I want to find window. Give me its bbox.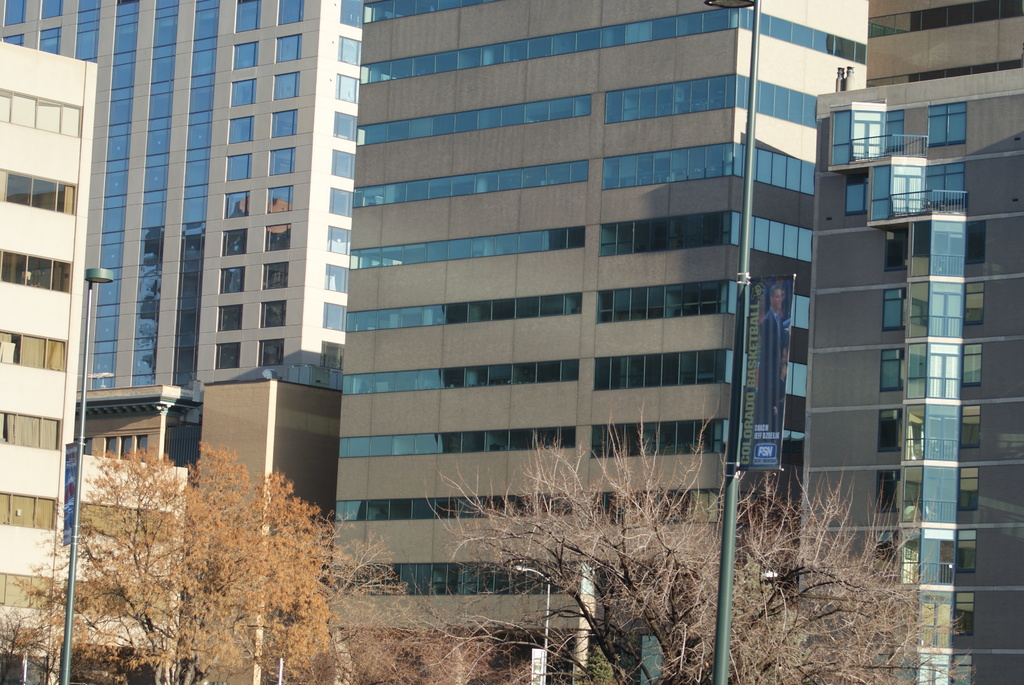
bbox=[0, 84, 83, 142].
